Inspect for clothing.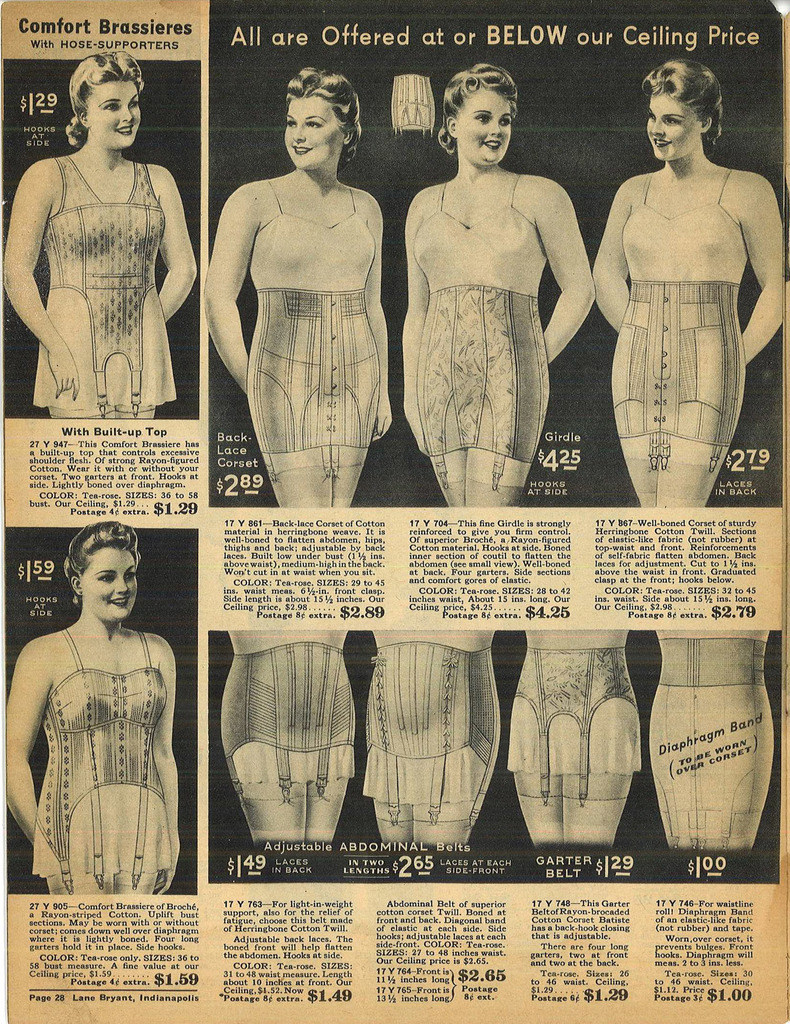
Inspection: <bbox>612, 172, 749, 449</bbox>.
